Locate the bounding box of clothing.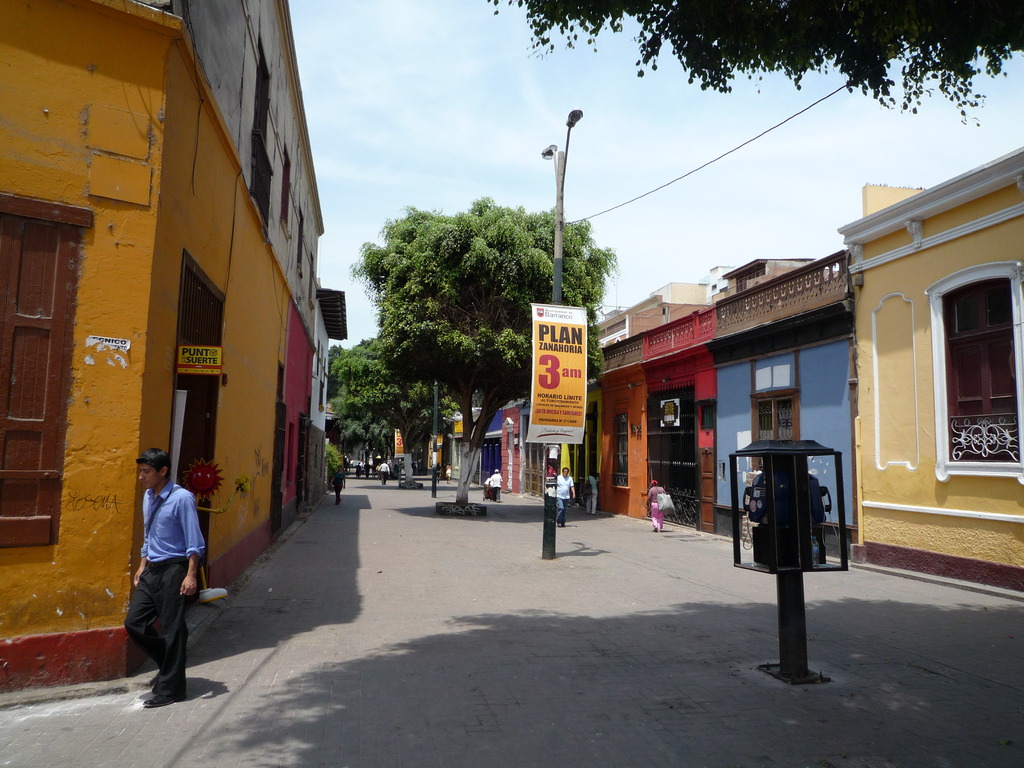
Bounding box: region(552, 476, 570, 529).
